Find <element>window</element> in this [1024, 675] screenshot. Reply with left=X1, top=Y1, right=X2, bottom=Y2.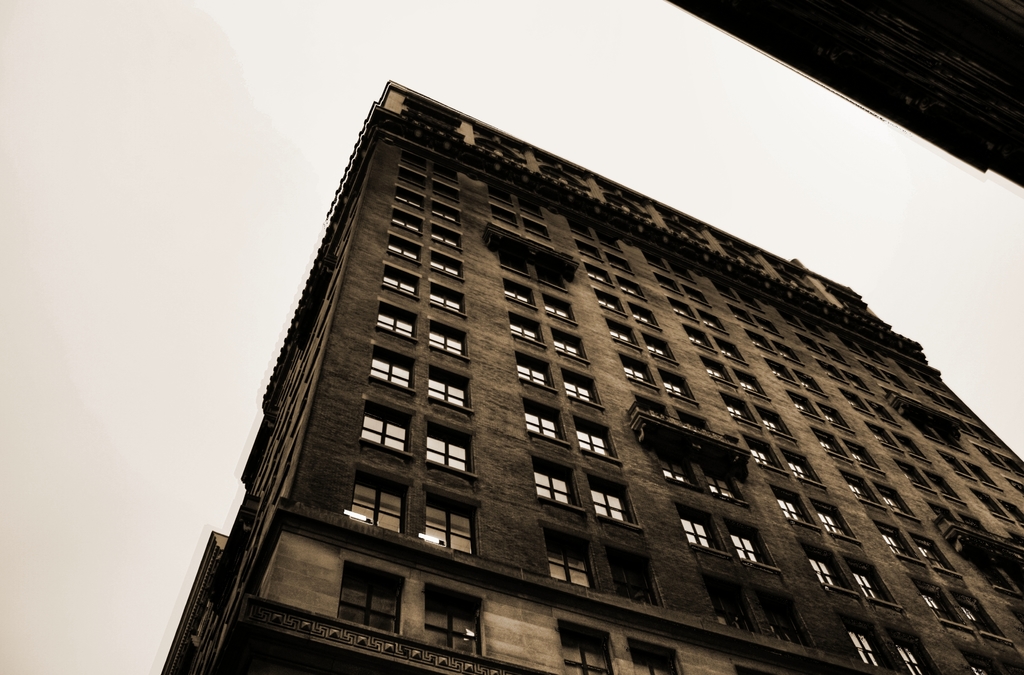
left=519, top=359, right=547, bottom=383.
